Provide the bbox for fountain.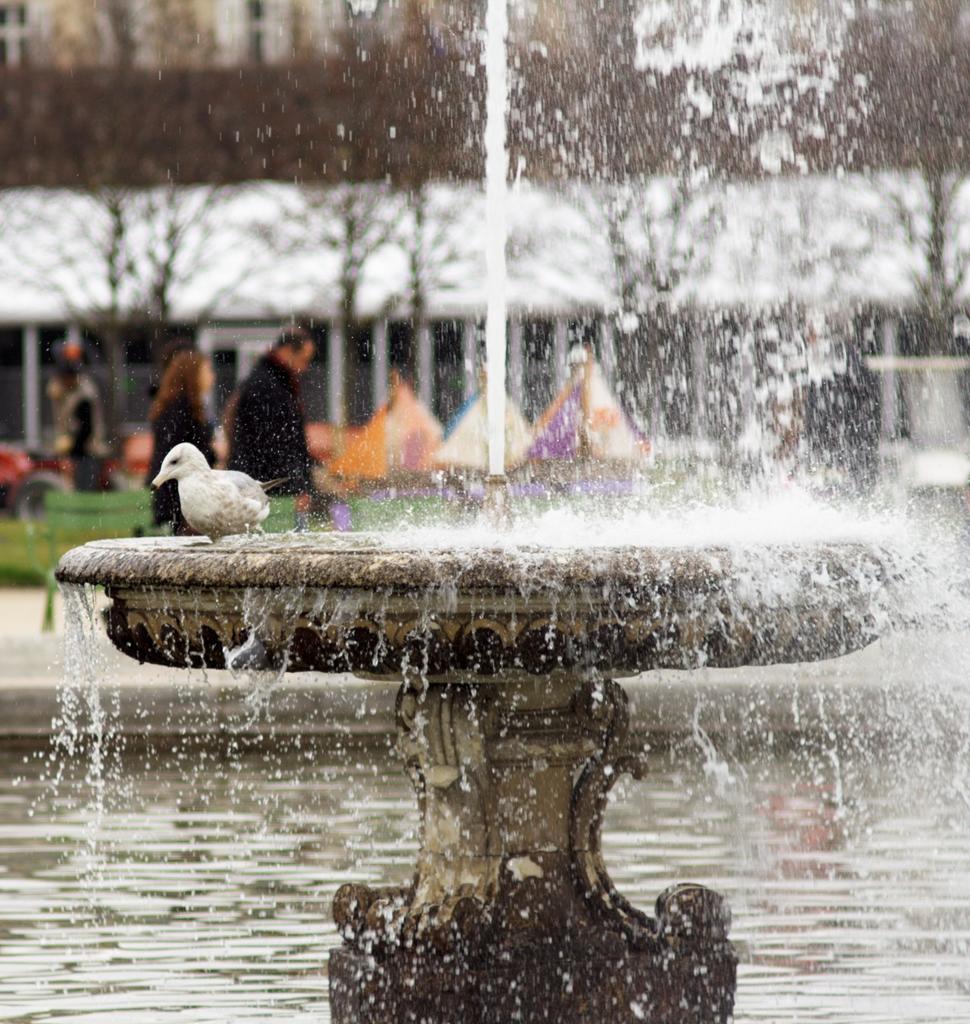
[x1=0, y1=0, x2=969, y2=1023].
